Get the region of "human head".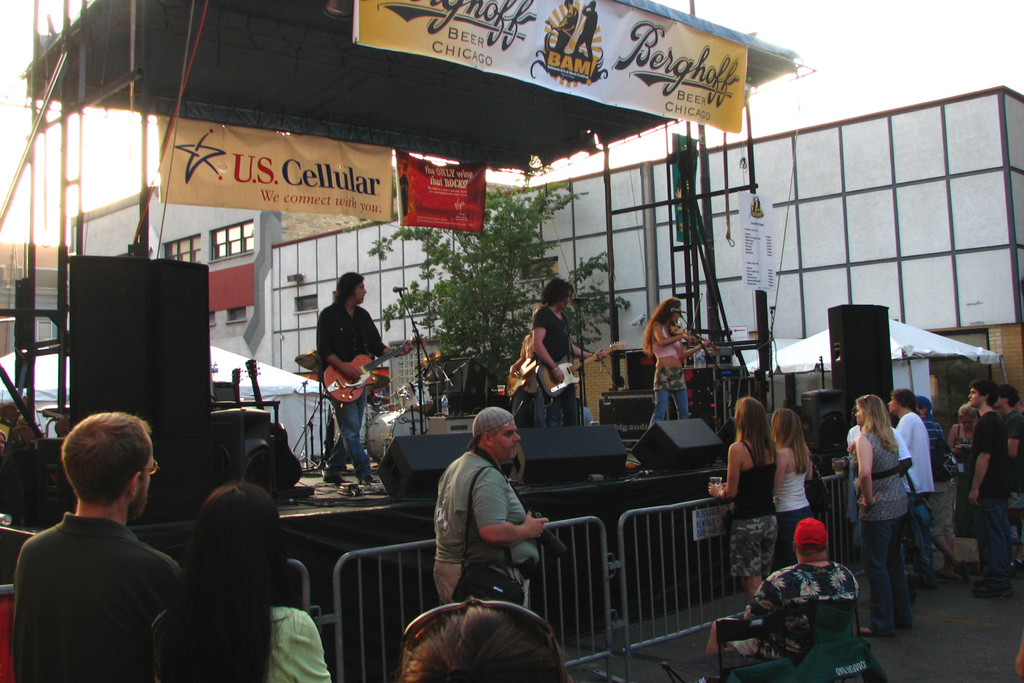
BBox(36, 406, 157, 540).
